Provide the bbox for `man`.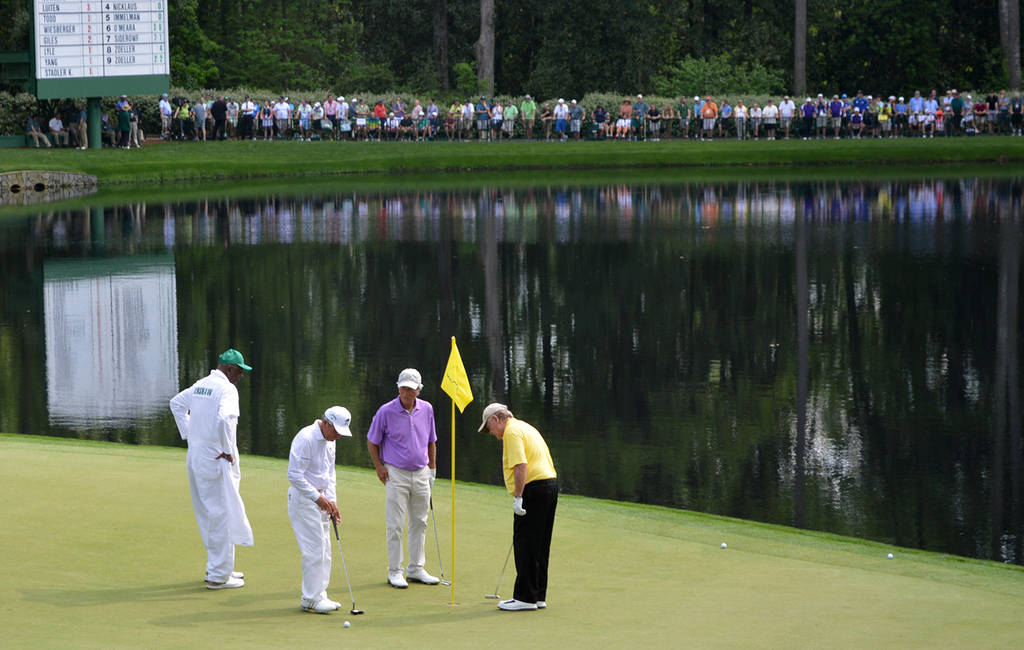
288, 97, 293, 131.
